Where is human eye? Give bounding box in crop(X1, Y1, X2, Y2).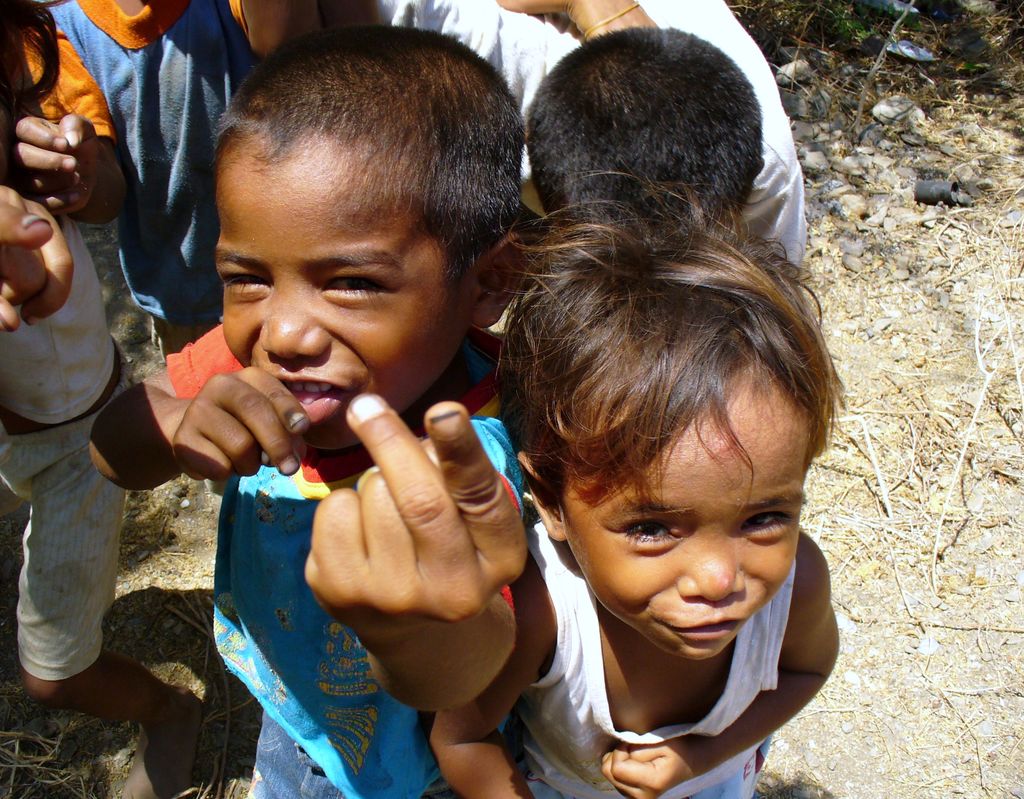
crop(317, 270, 390, 312).
